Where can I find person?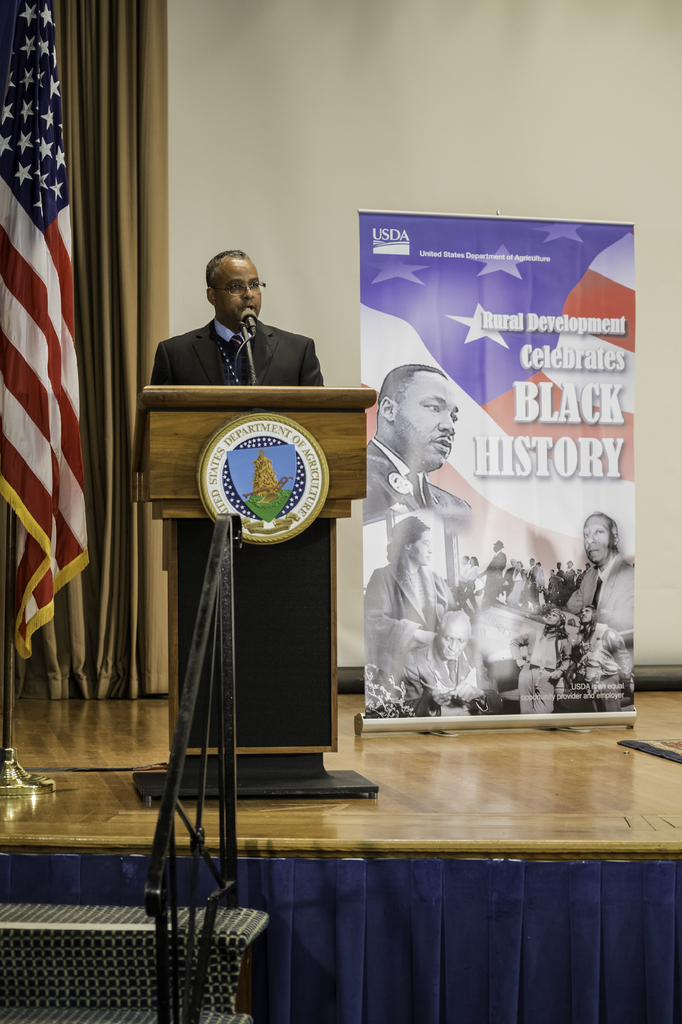
You can find it at box(565, 513, 640, 640).
